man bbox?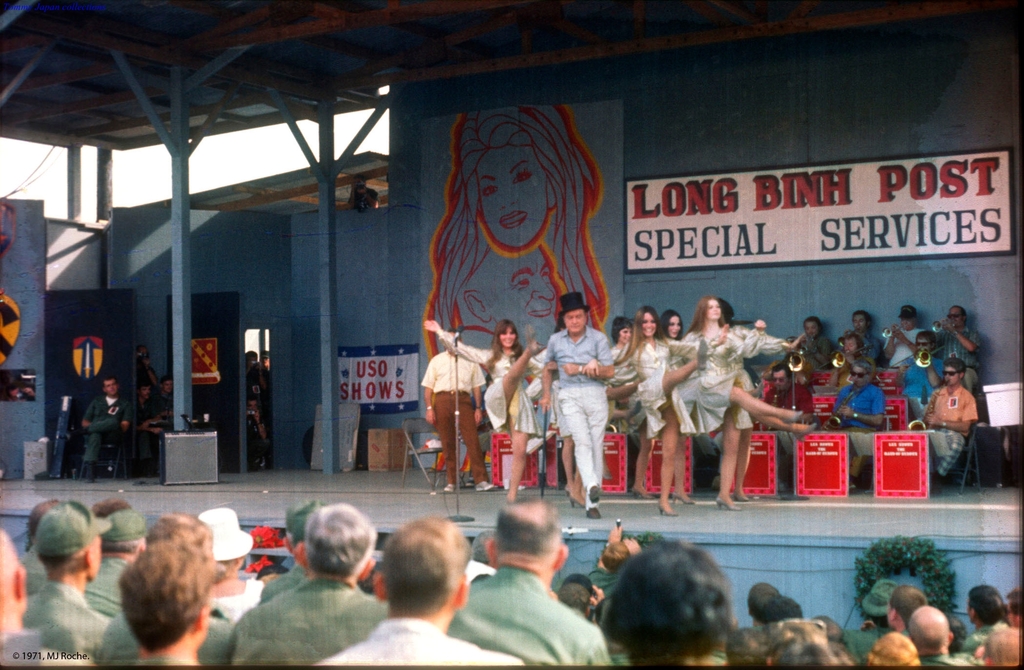
[x1=95, y1=506, x2=234, y2=662]
